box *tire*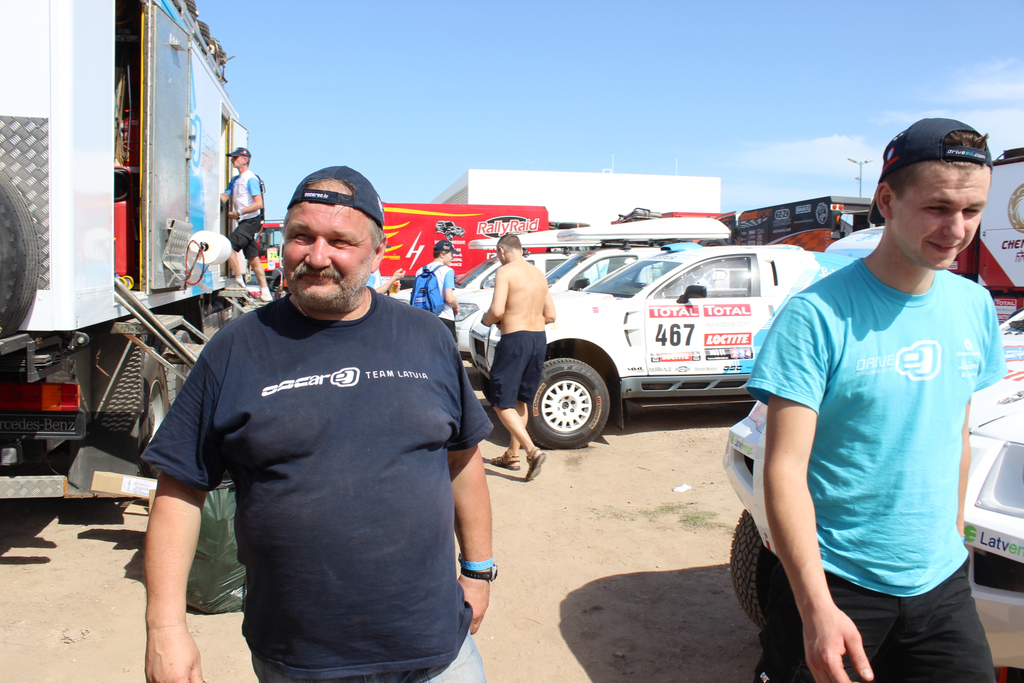
Rect(0, 168, 37, 337)
